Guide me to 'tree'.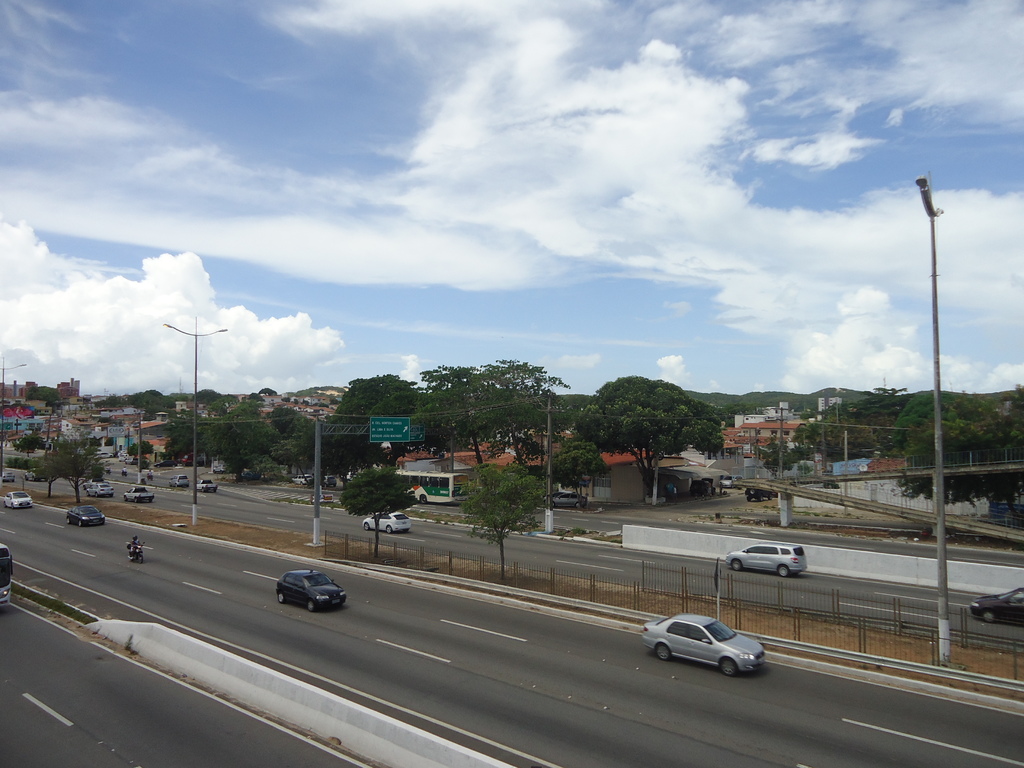
Guidance: 267 396 335 482.
